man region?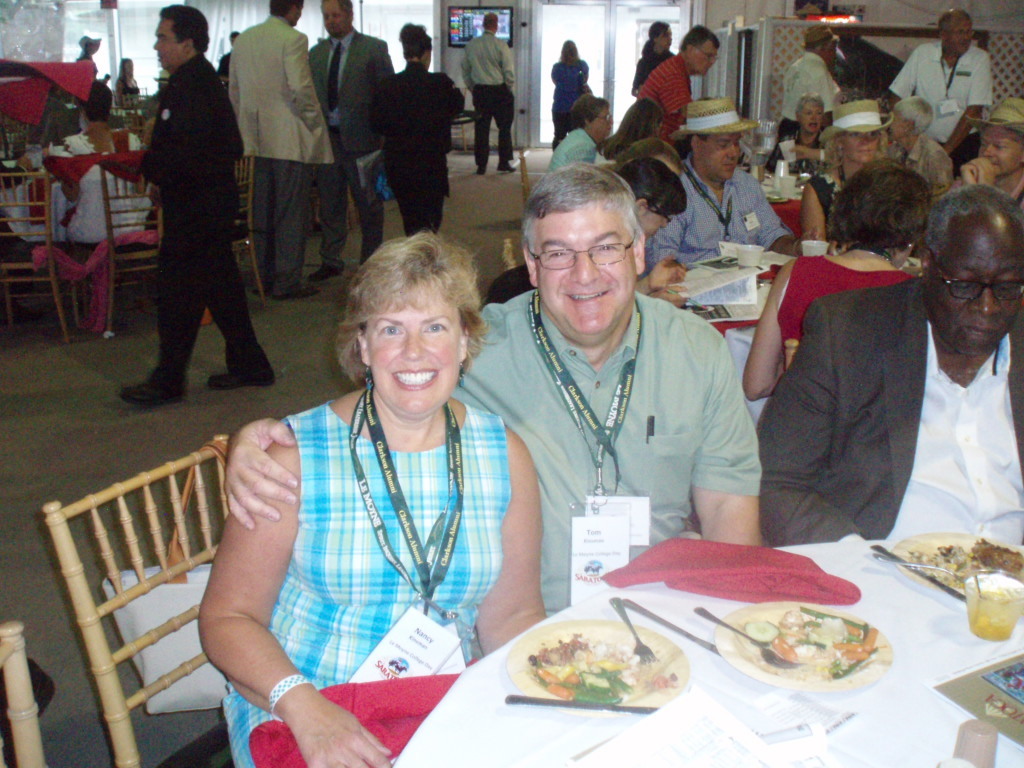
[117,0,277,405]
